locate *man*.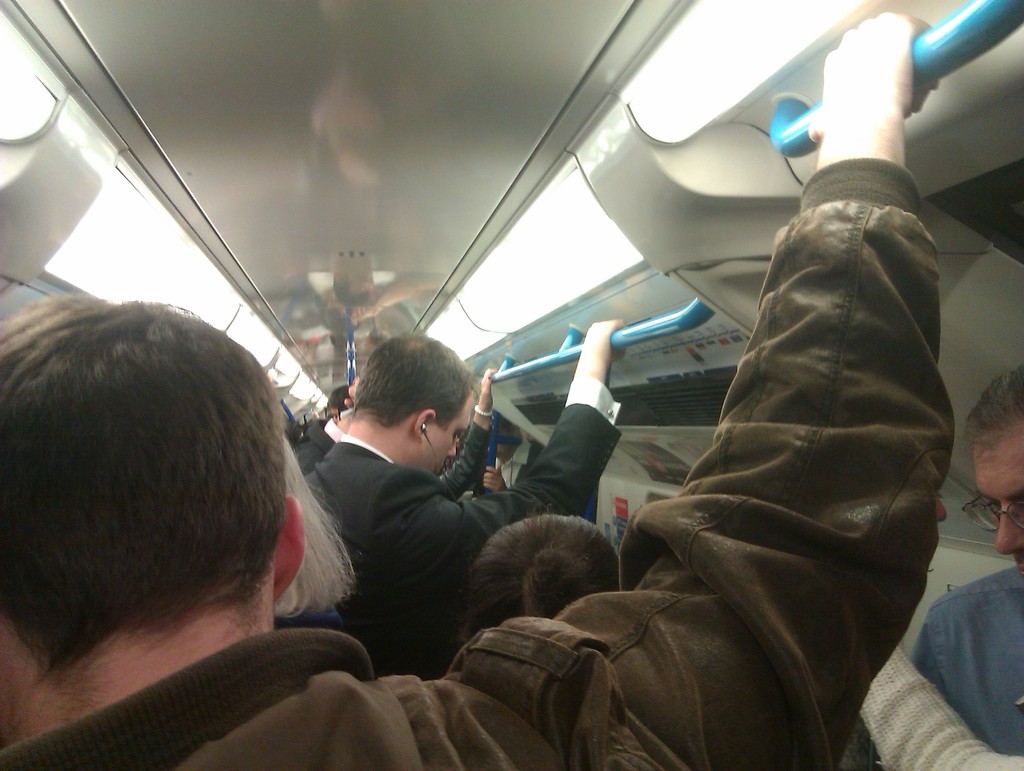
Bounding box: pyautogui.locateOnScreen(853, 362, 1023, 770).
